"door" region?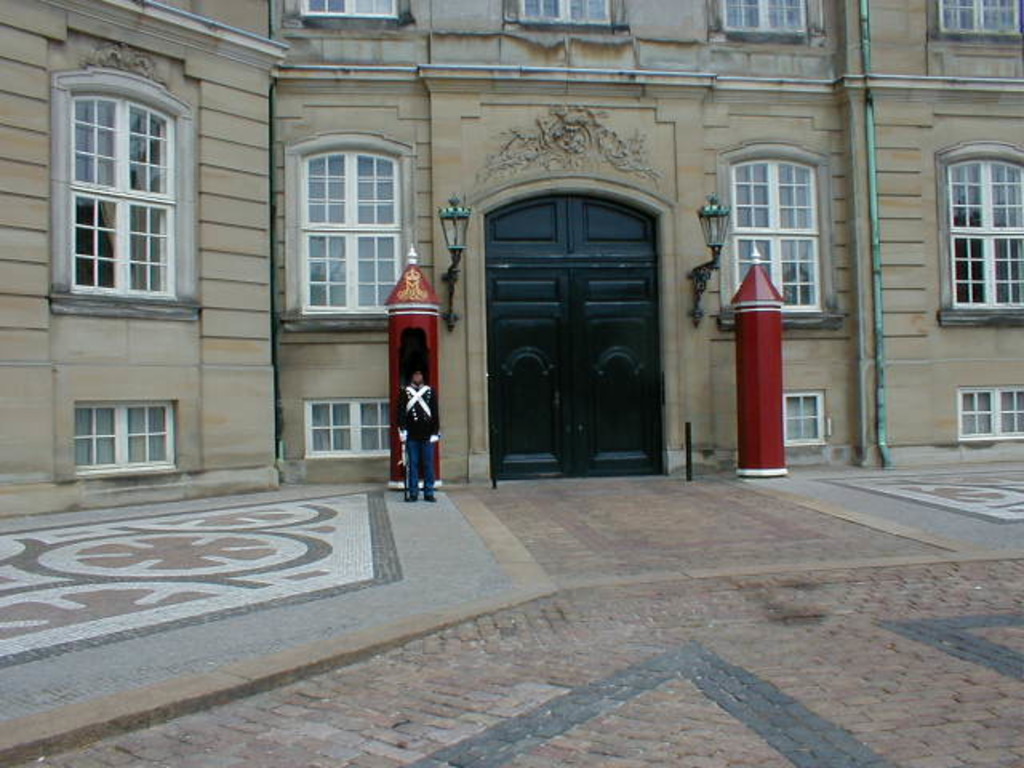
(x1=485, y1=192, x2=667, y2=478)
